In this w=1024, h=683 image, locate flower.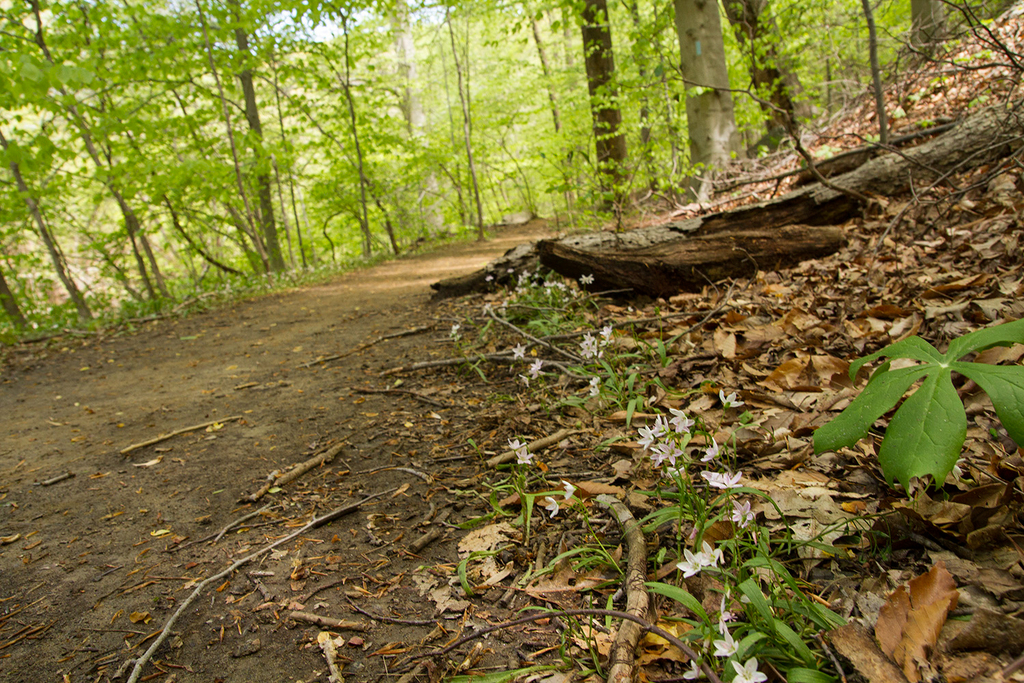
Bounding box: [left=529, top=356, right=543, bottom=370].
